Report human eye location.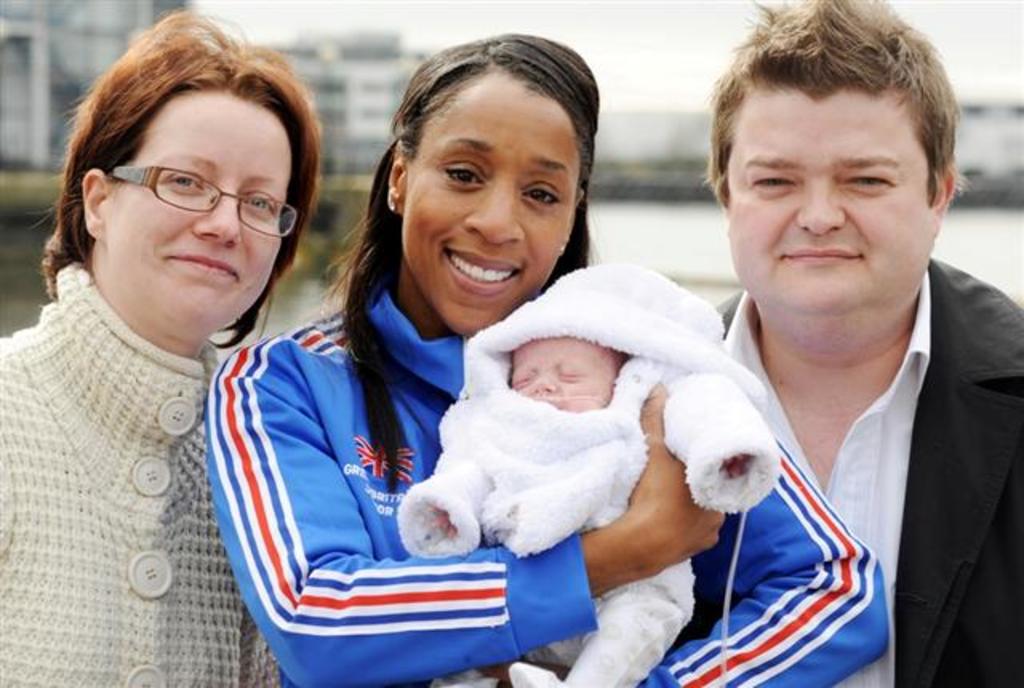
Report: locate(437, 152, 498, 195).
